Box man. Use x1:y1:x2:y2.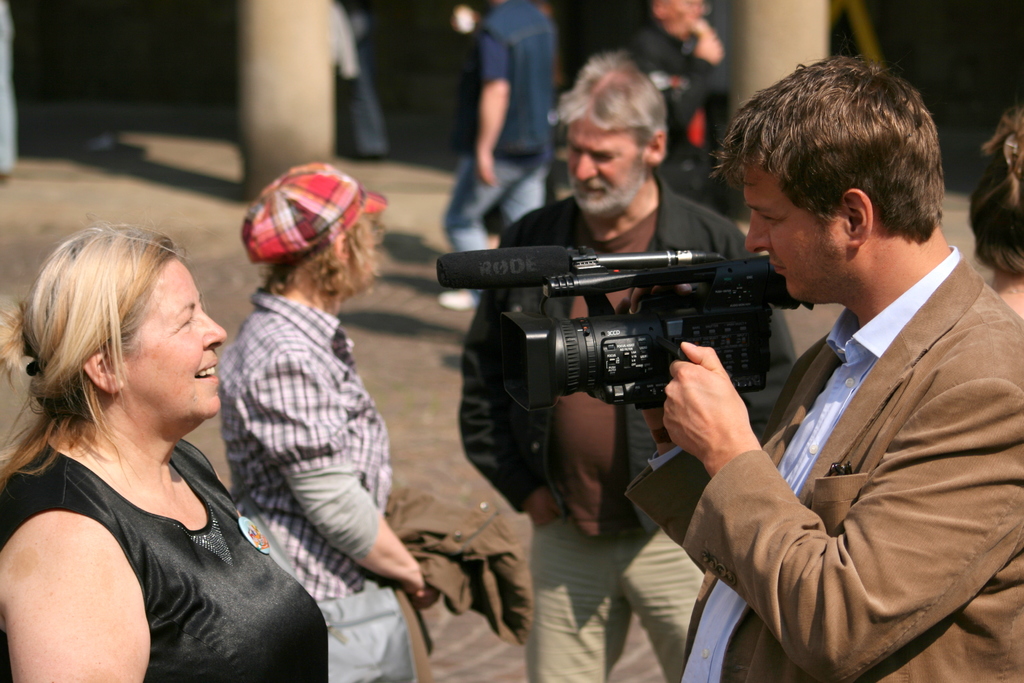
438:0:561:317.
